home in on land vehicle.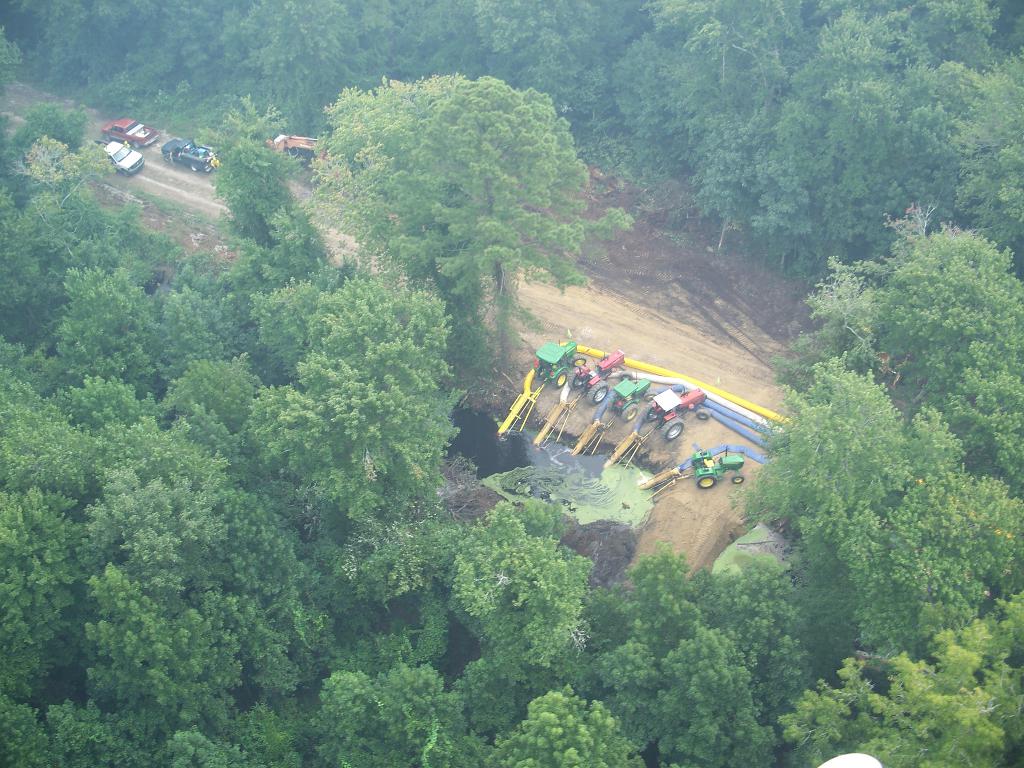
Homed in at l=571, t=374, r=652, b=463.
